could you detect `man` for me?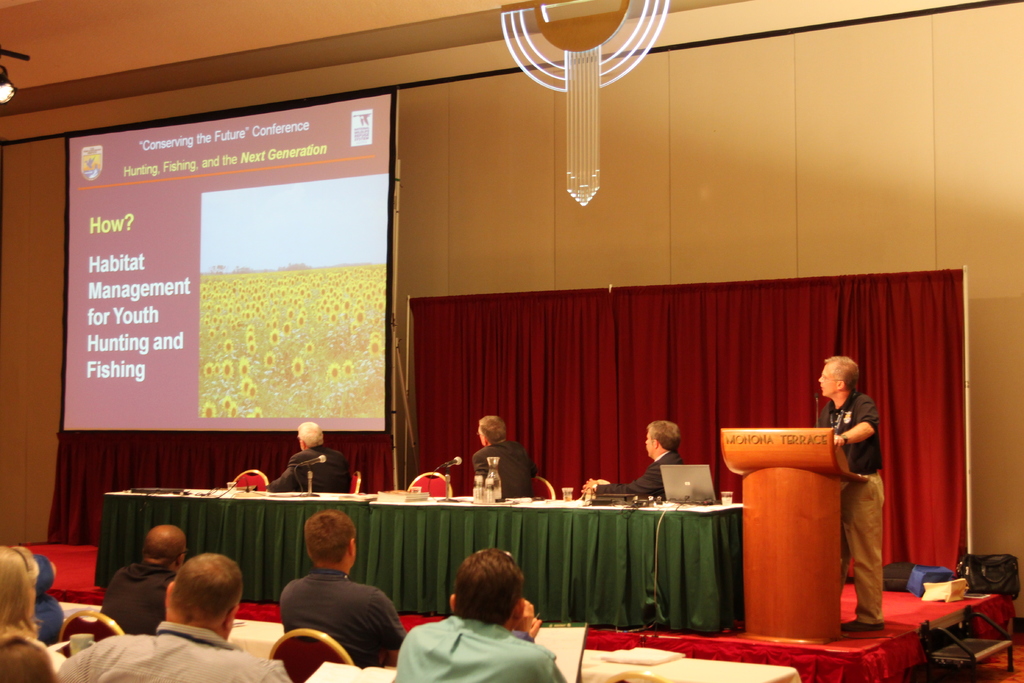
Detection result: <region>100, 525, 187, 636</region>.
